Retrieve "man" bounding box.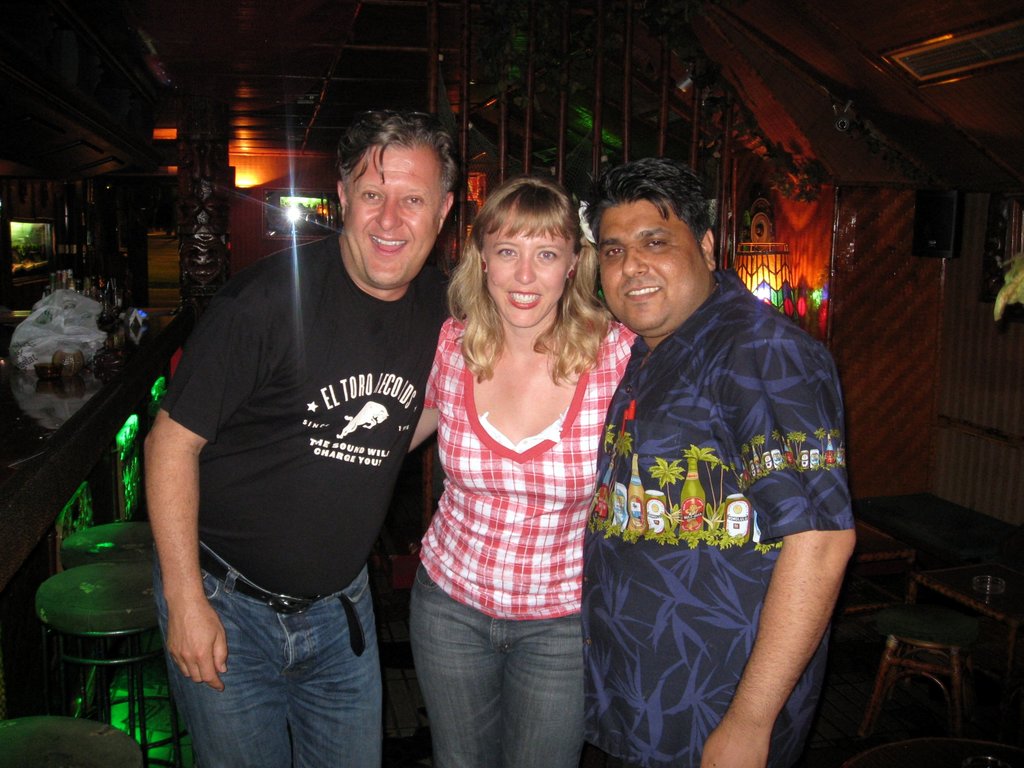
Bounding box: left=110, top=103, right=474, bottom=763.
